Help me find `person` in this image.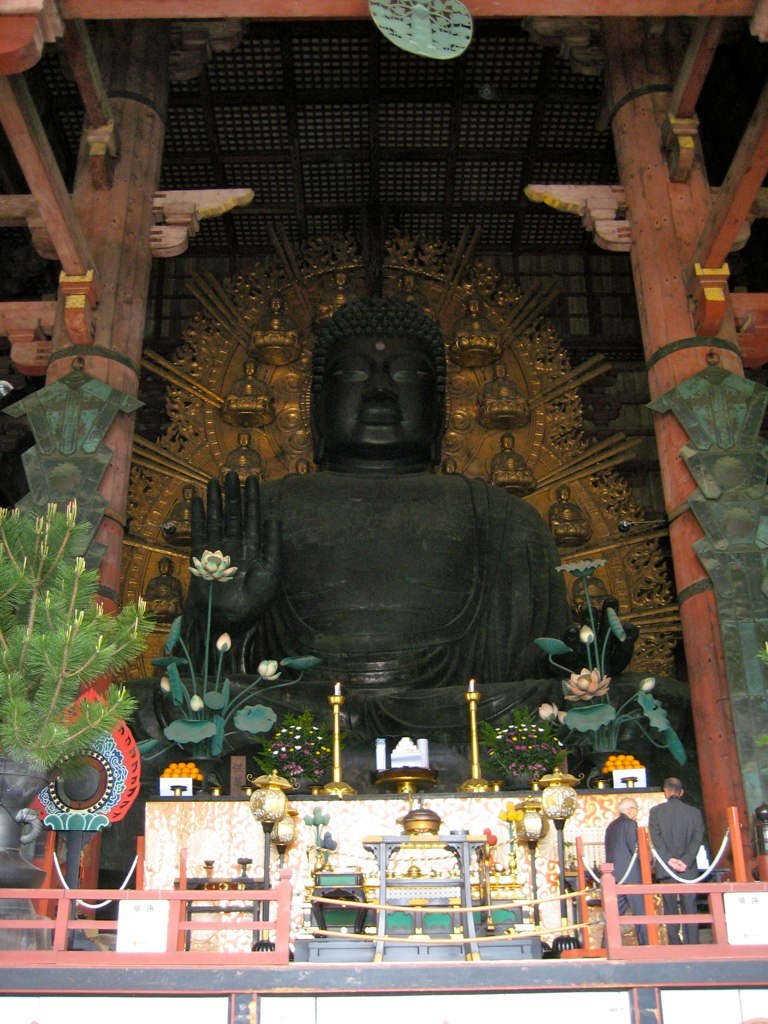
Found it: bbox=[142, 553, 190, 627].
